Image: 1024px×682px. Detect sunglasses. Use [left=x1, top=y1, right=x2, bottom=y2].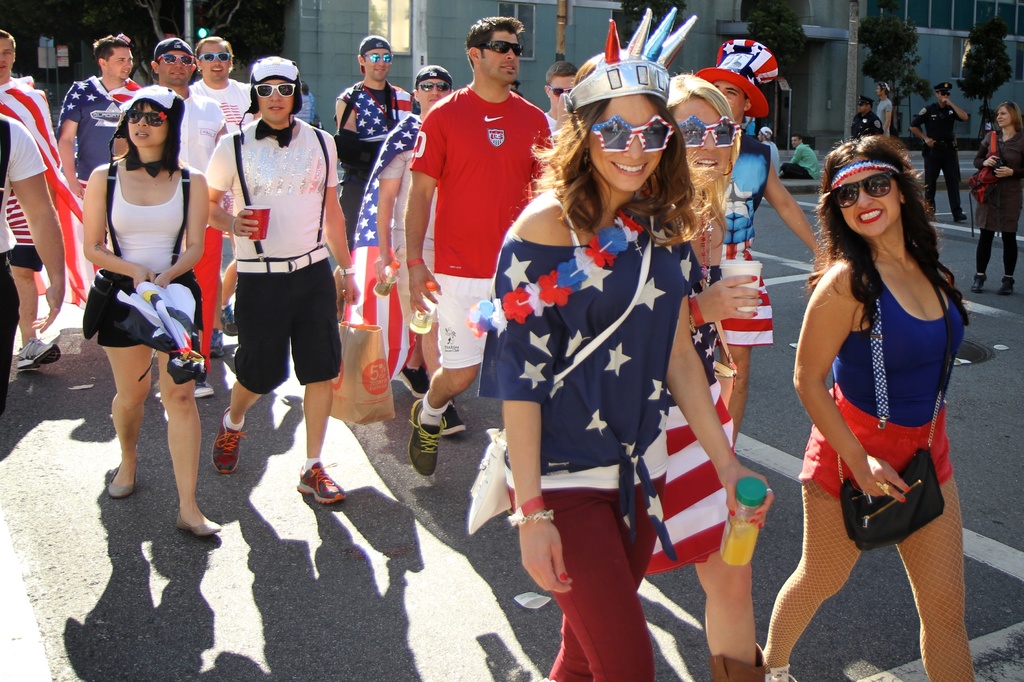
[left=676, top=115, right=742, bottom=148].
